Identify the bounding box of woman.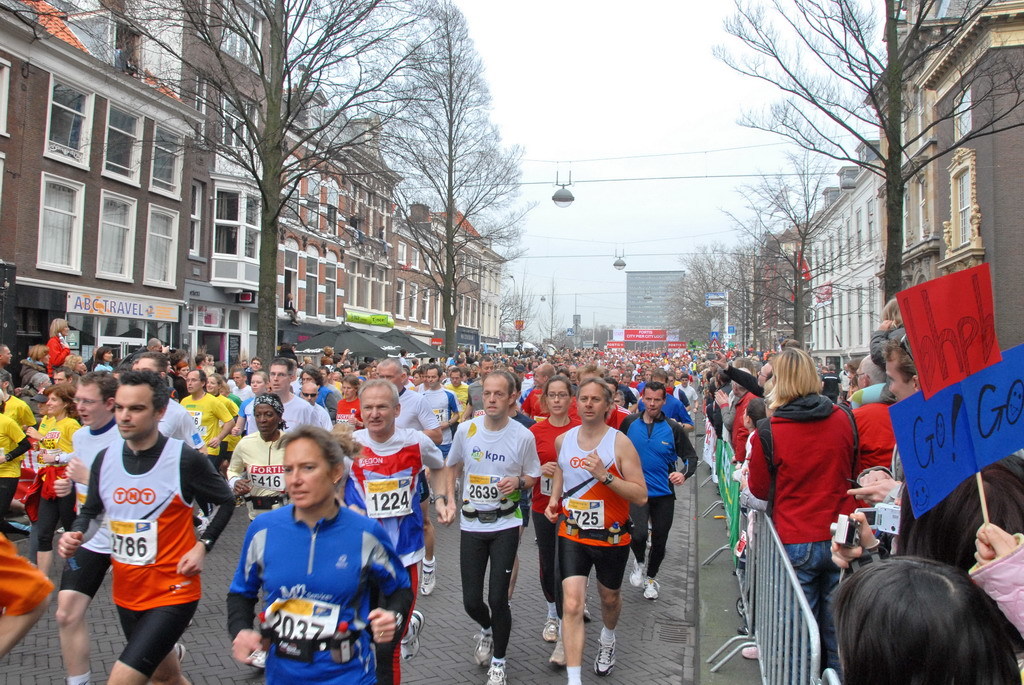
rect(223, 418, 414, 684).
